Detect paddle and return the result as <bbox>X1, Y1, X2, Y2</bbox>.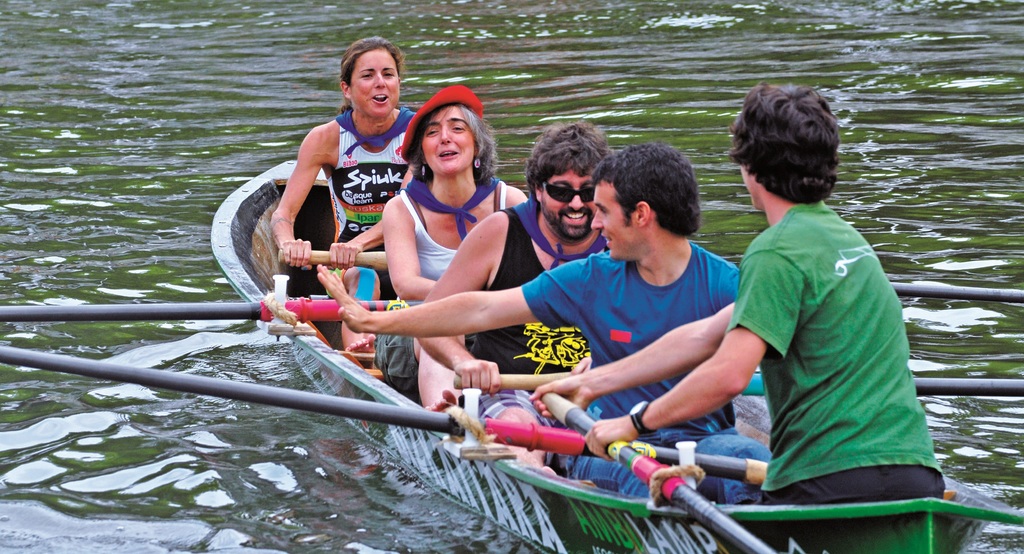
<bbox>455, 372, 572, 388</bbox>.
